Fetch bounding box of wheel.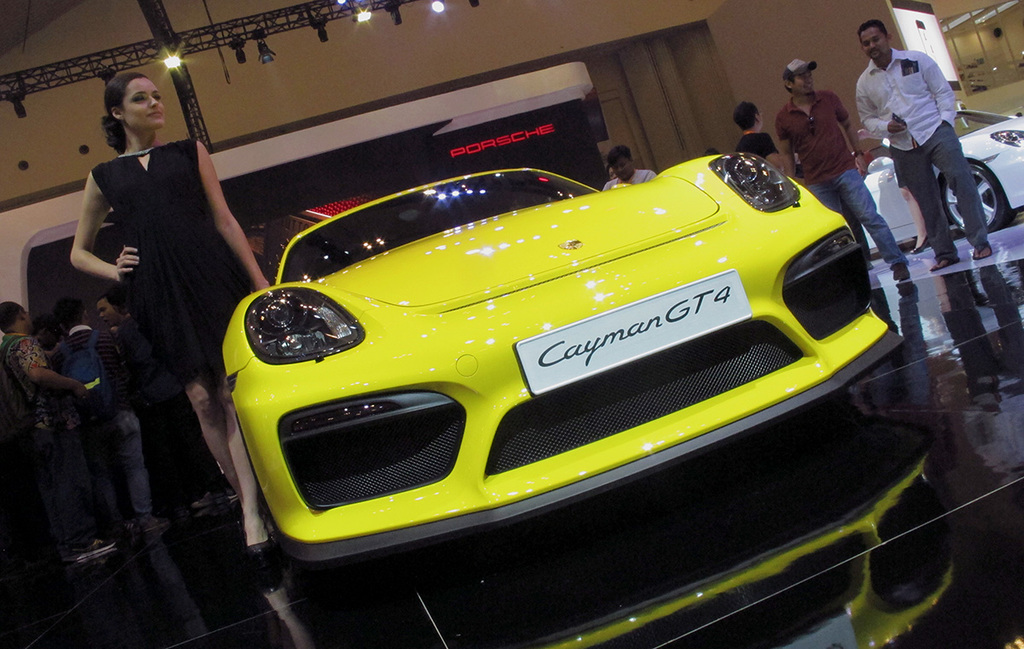
Bbox: select_region(941, 161, 1021, 233).
